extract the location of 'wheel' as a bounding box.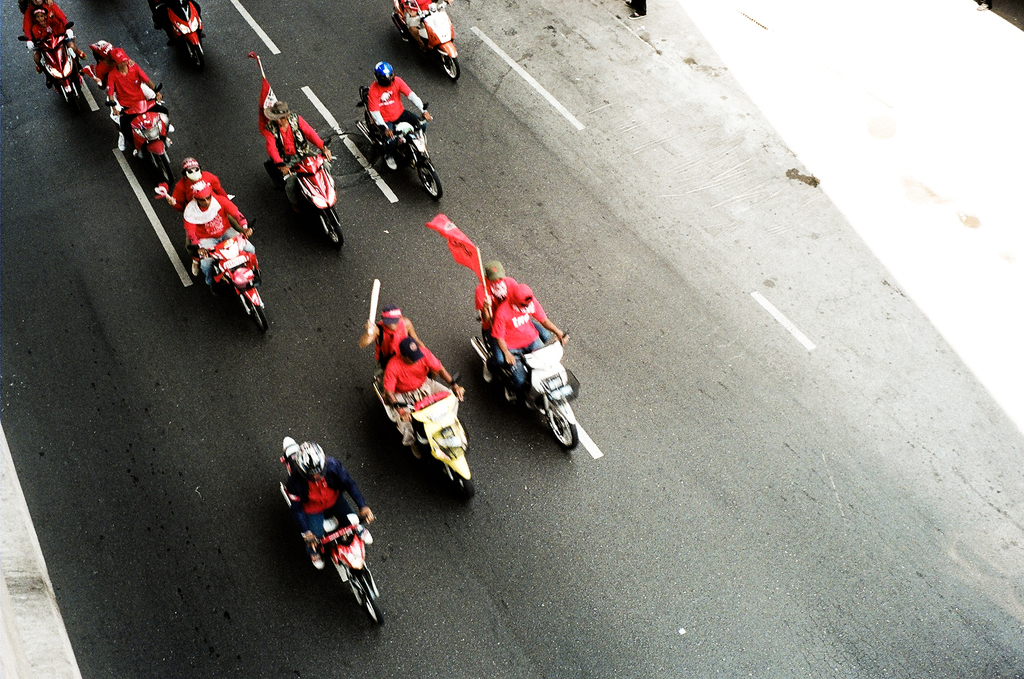
<region>343, 586, 378, 621</region>.
